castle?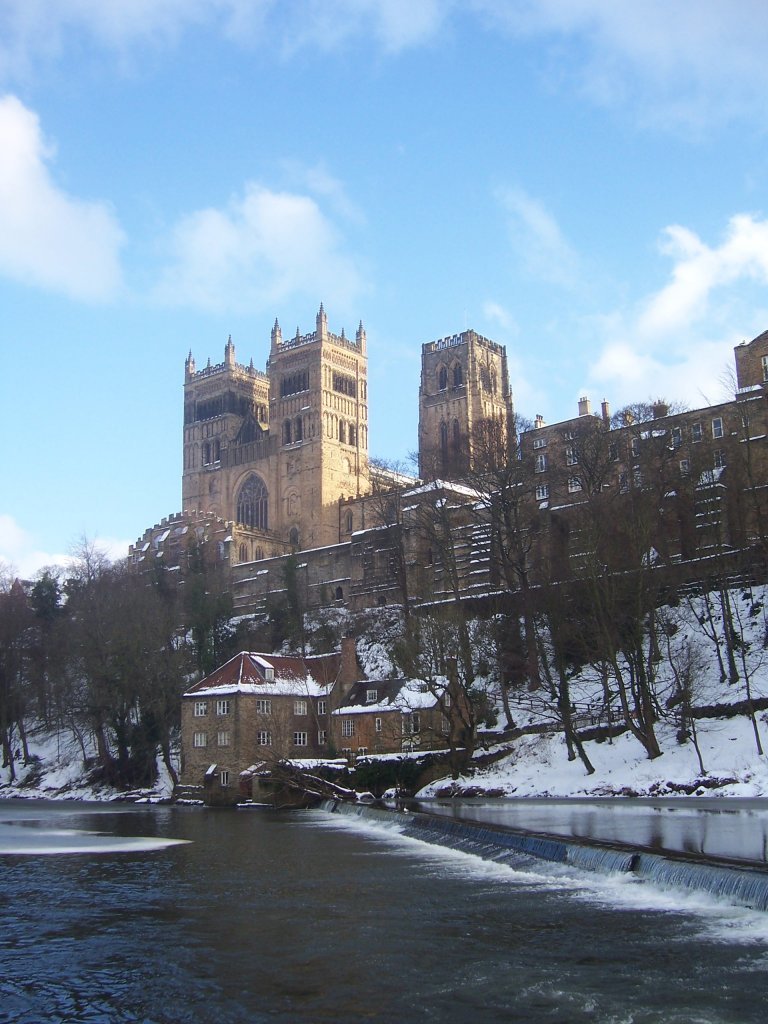
(x1=127, y1=298, x2=512, y2=570)
